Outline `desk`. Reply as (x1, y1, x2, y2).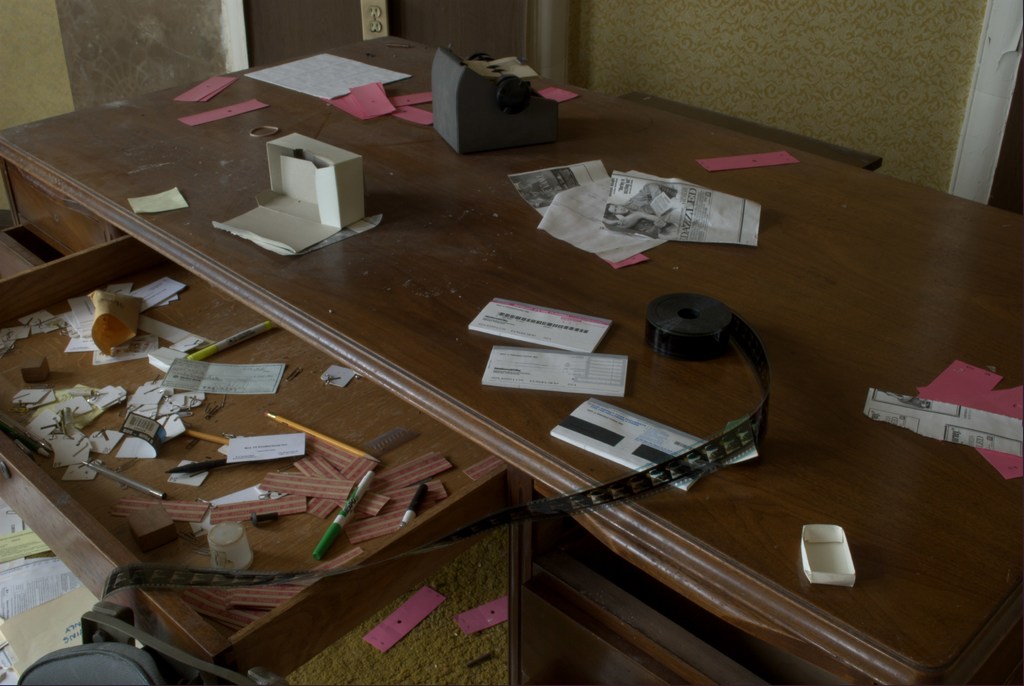
(0, 99, 899, 685).
